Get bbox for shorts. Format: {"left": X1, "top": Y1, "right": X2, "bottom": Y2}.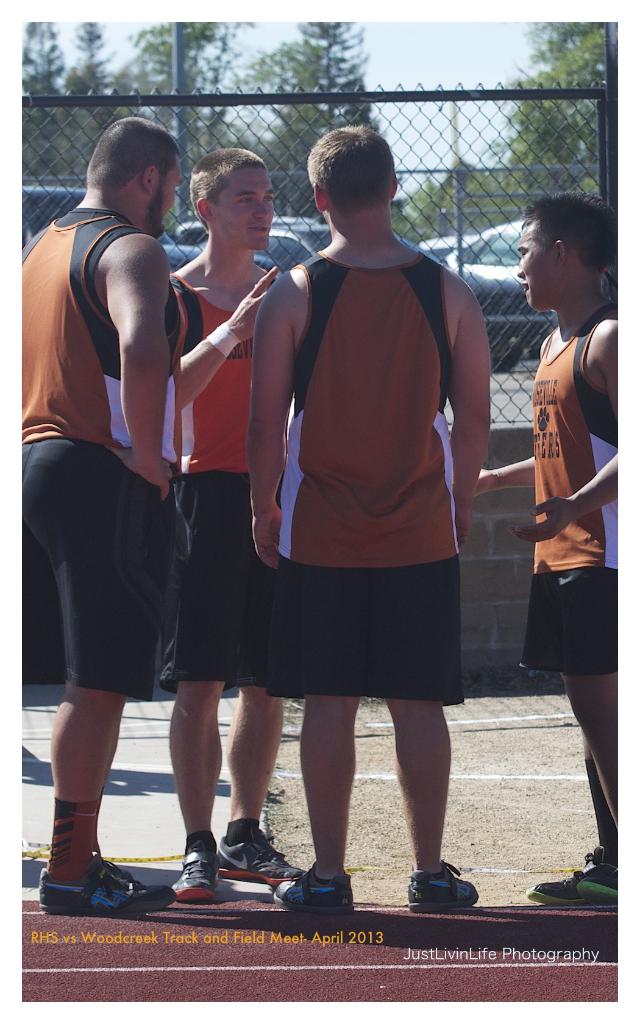
{"left": 255, "top": 569, "right": 463, "bottom": 707}.
